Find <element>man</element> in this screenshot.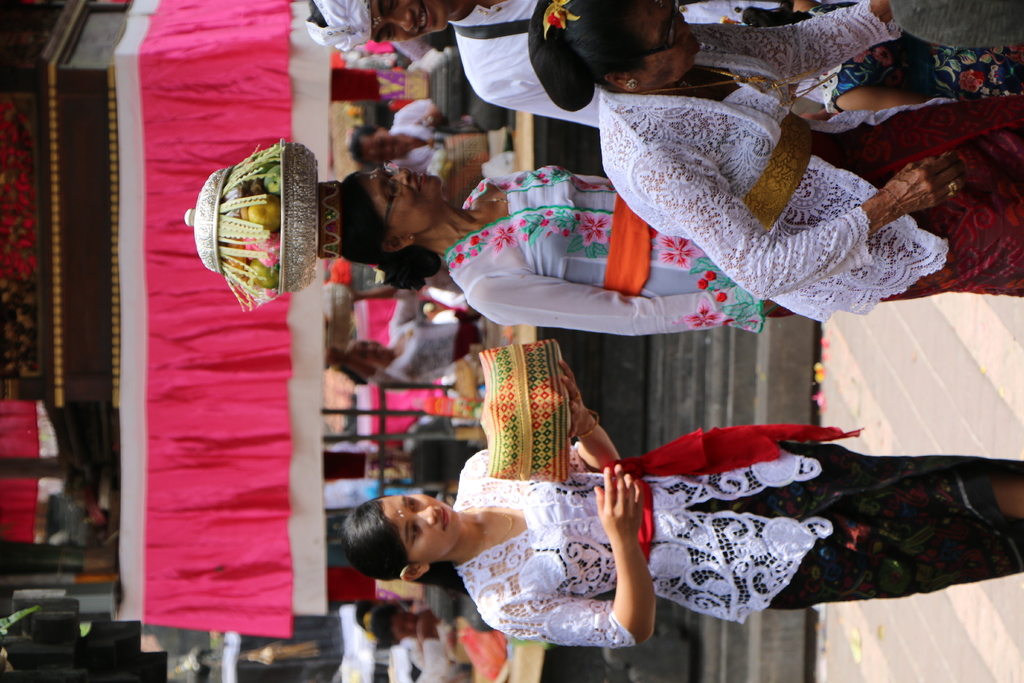
The bounding box for <element>man</element> is <region>359, 83, 451, 184</region>.
